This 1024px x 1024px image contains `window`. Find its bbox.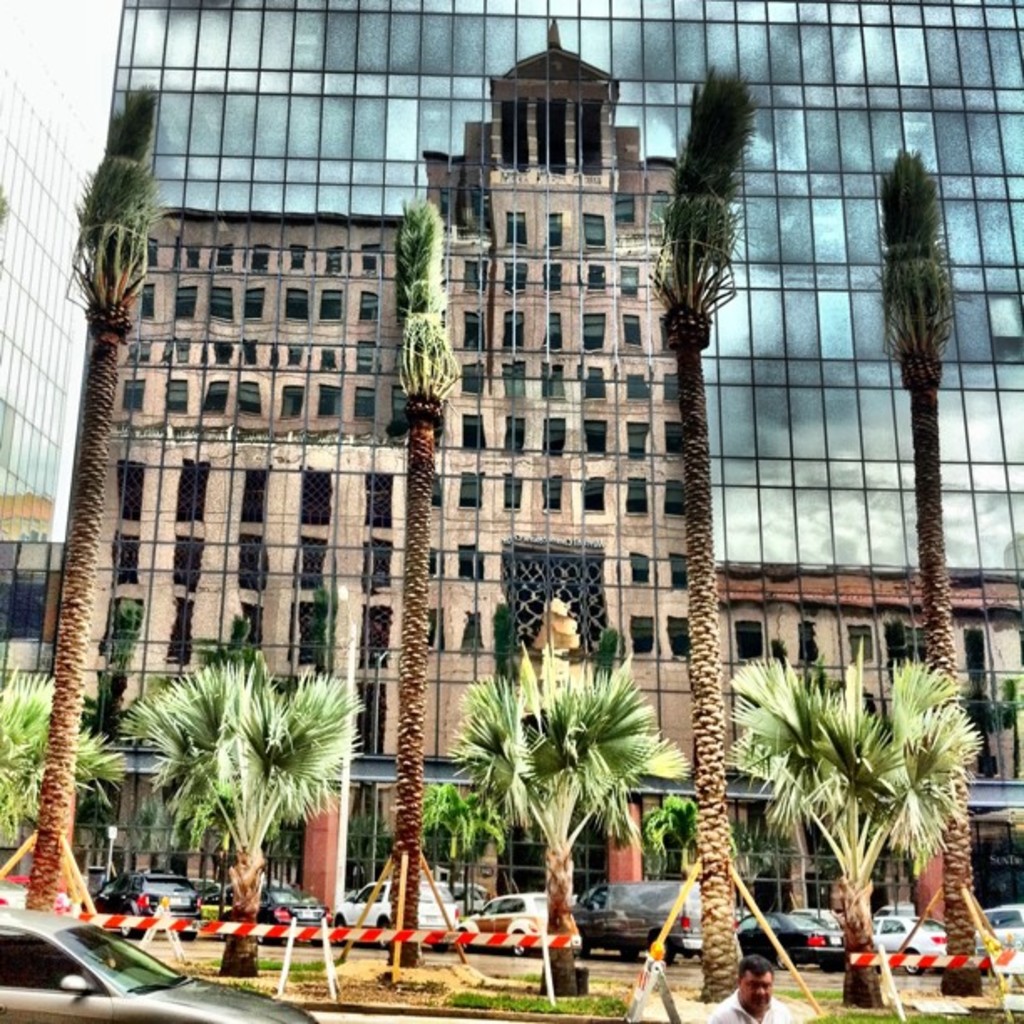
<region>494, 315, 527, 345</region>.
